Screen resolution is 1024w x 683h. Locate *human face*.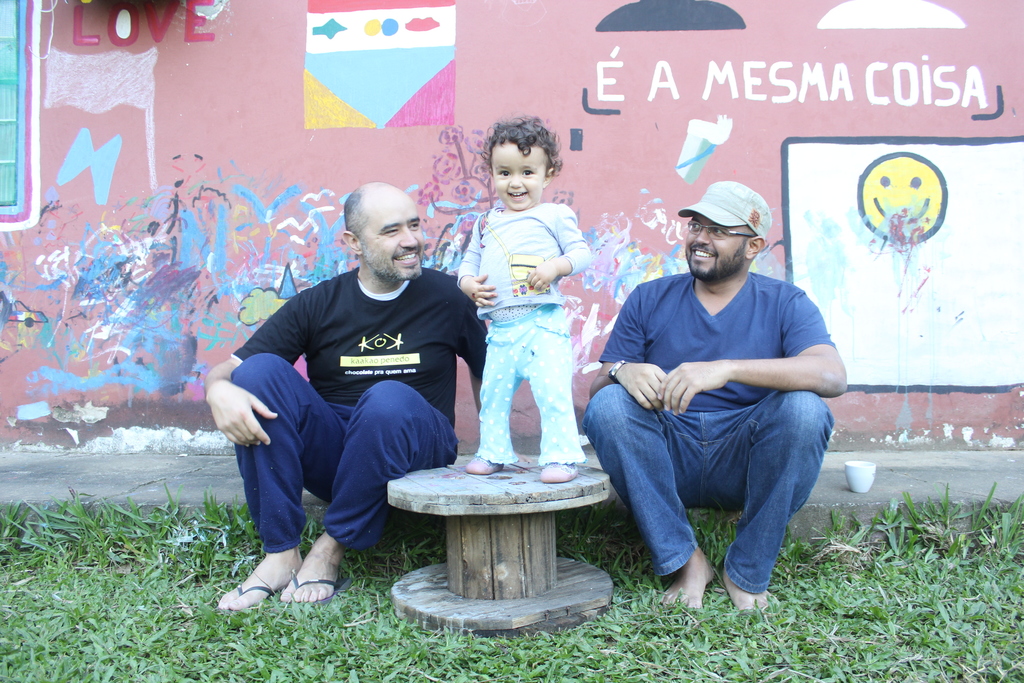
bbox=(493, 144, 545, 210).
